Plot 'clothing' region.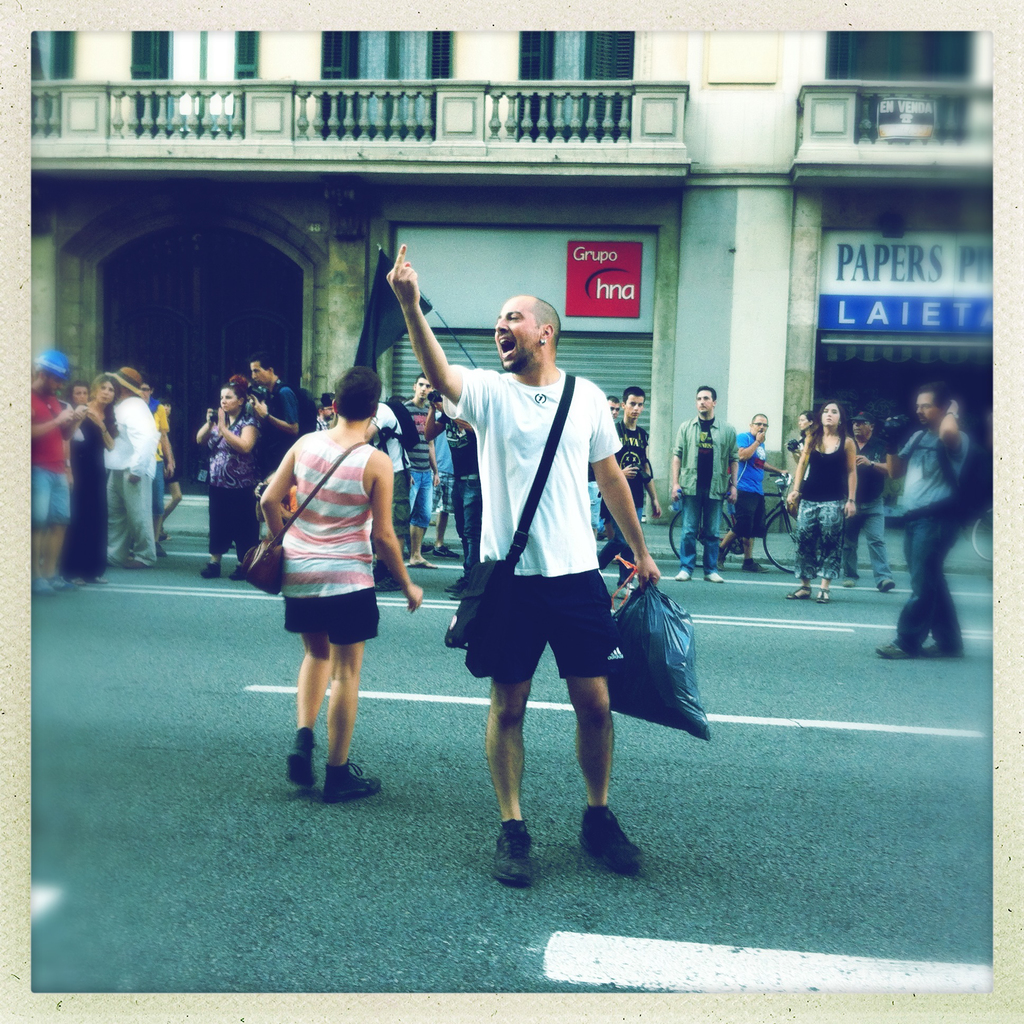
Plotted at {"x1": 211, "y1": 417, "x2": 266, "y2": 559}.
